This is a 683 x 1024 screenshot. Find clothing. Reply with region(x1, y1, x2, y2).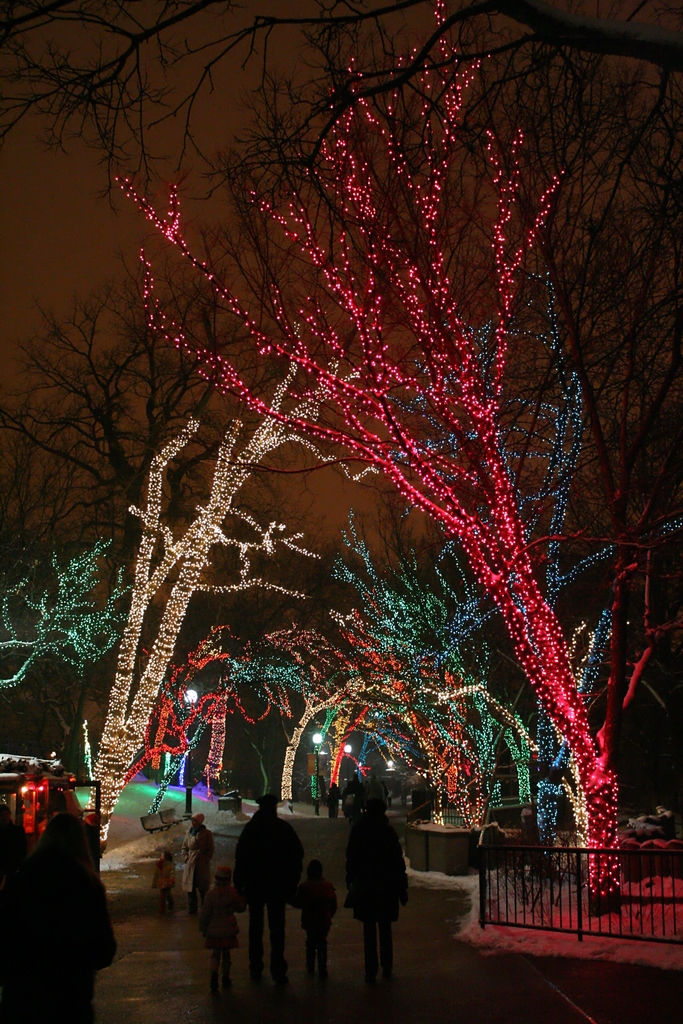
region(240, 810, 299, 993).
